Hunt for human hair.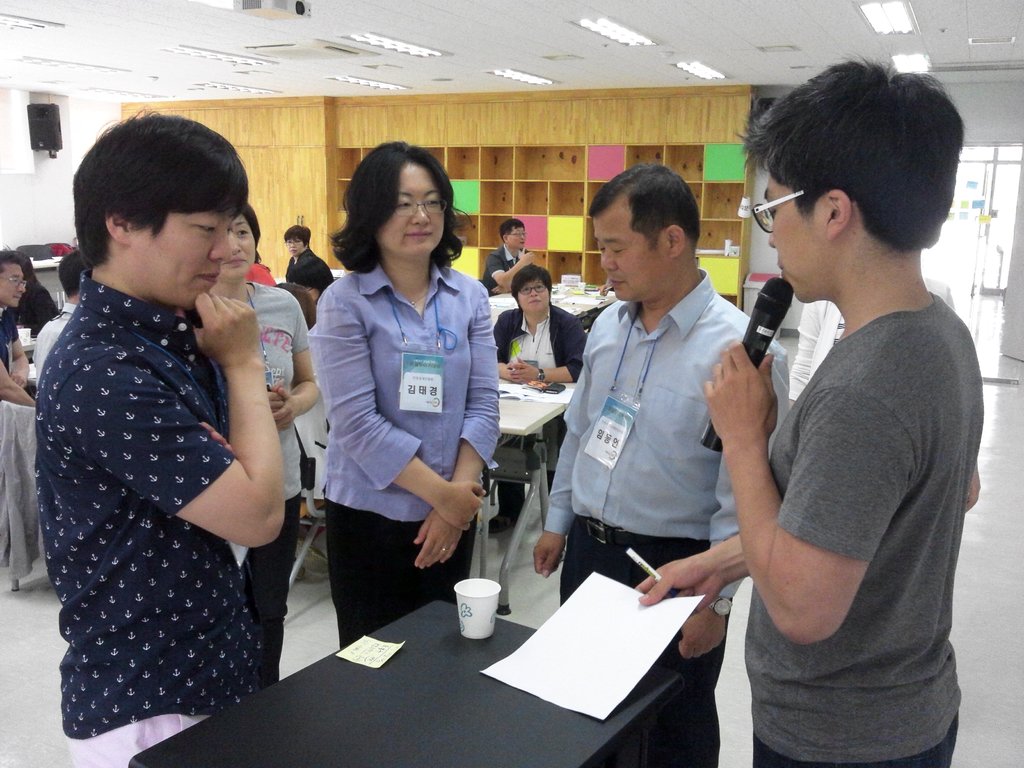
Hunted down at {"x1": 507, "y1": 260, "x2": 558, "y2": 307}.
